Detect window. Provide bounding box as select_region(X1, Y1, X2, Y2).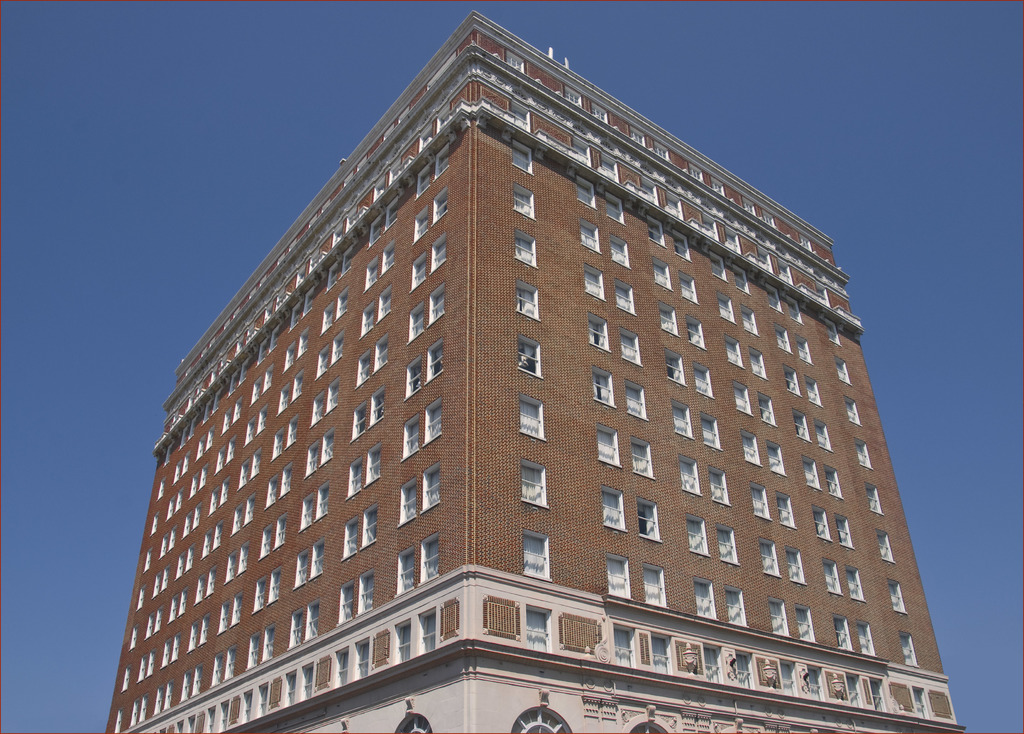
select_region(671, 266, 701, 305).
